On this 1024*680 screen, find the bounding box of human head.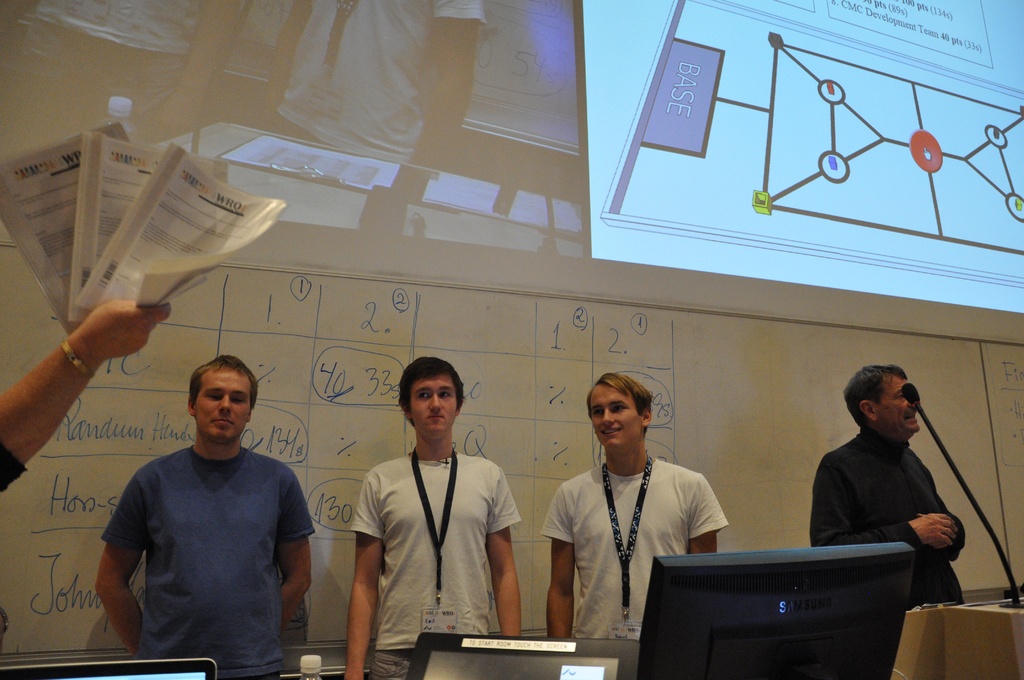
Bounding box: <box>183,346,262,452</box>.
